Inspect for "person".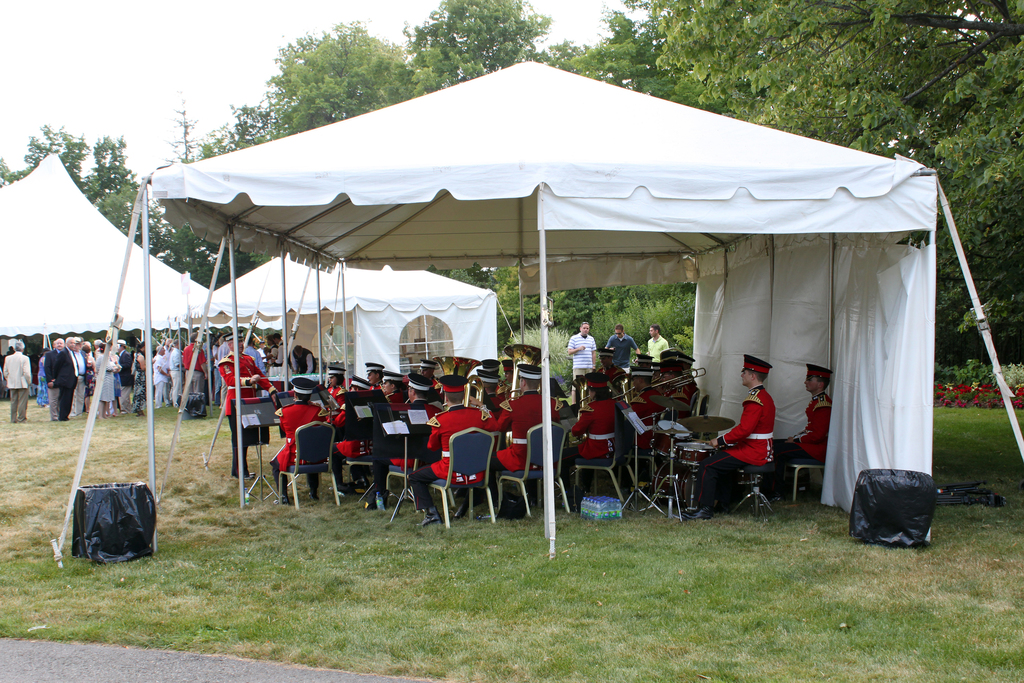
Inspection: <bbox>762, 362, 832, 500</bbox>.
